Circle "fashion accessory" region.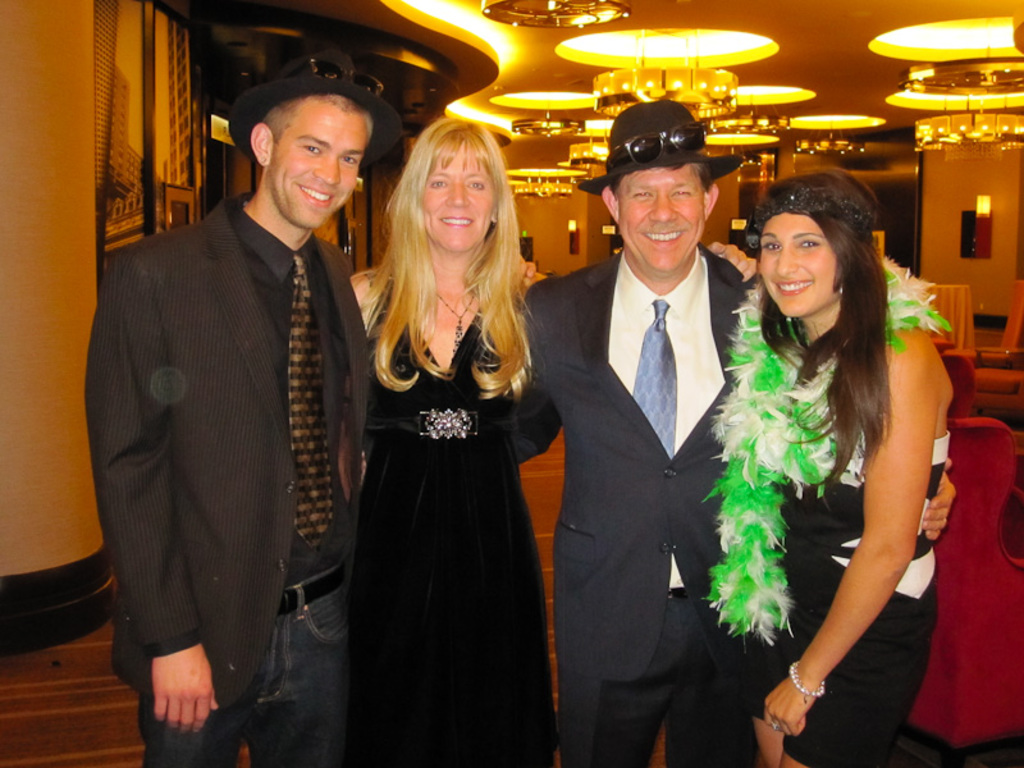
Region: 695:253:959:657.
